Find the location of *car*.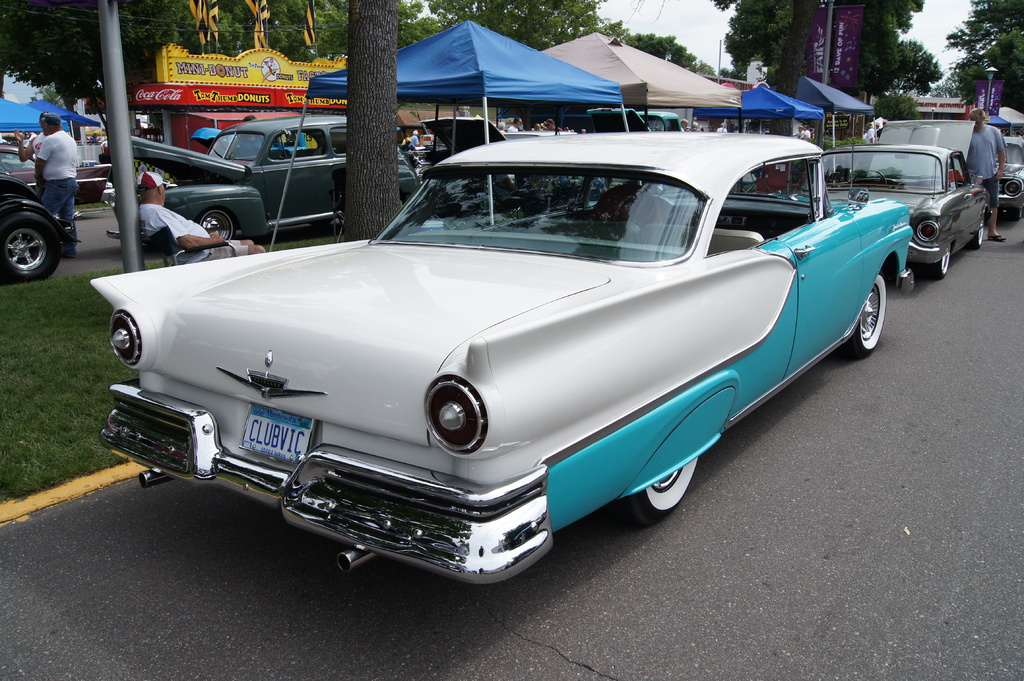
Location: (783,141,995,280).
